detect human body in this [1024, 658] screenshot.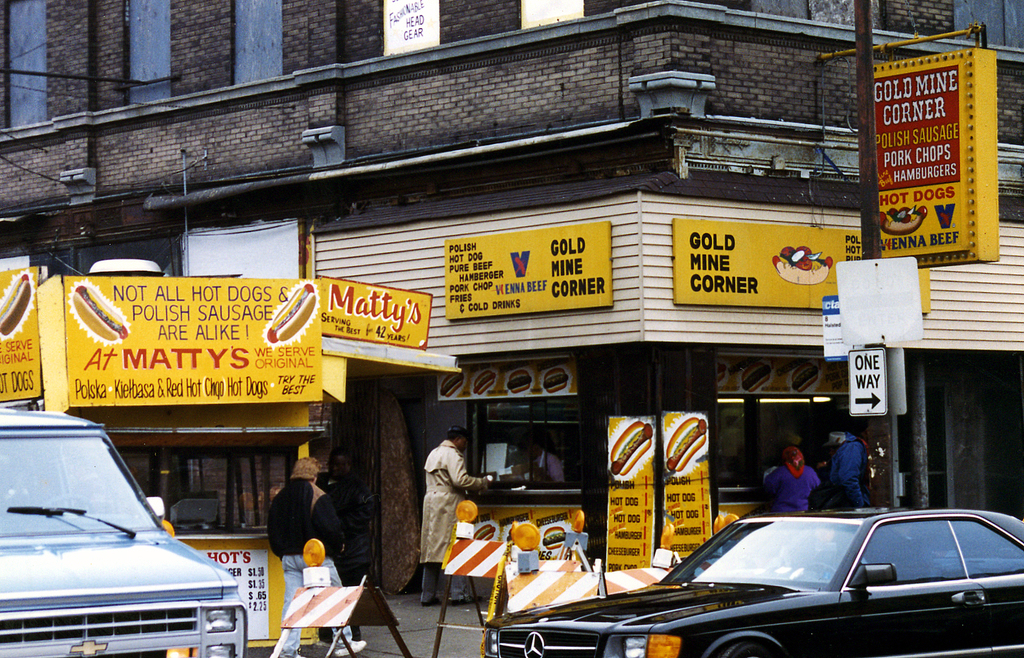
Detection: crop(757, 464, 823, 515).
